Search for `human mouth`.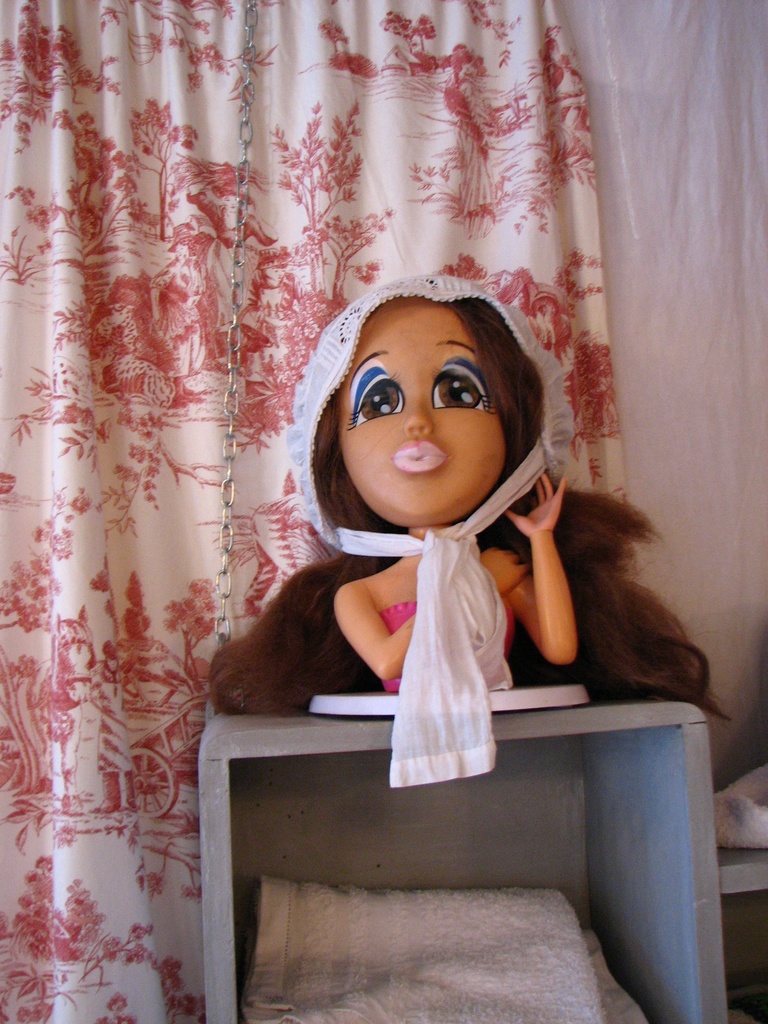
Found at x1=391 y1=436 x2=445 y2=476.
